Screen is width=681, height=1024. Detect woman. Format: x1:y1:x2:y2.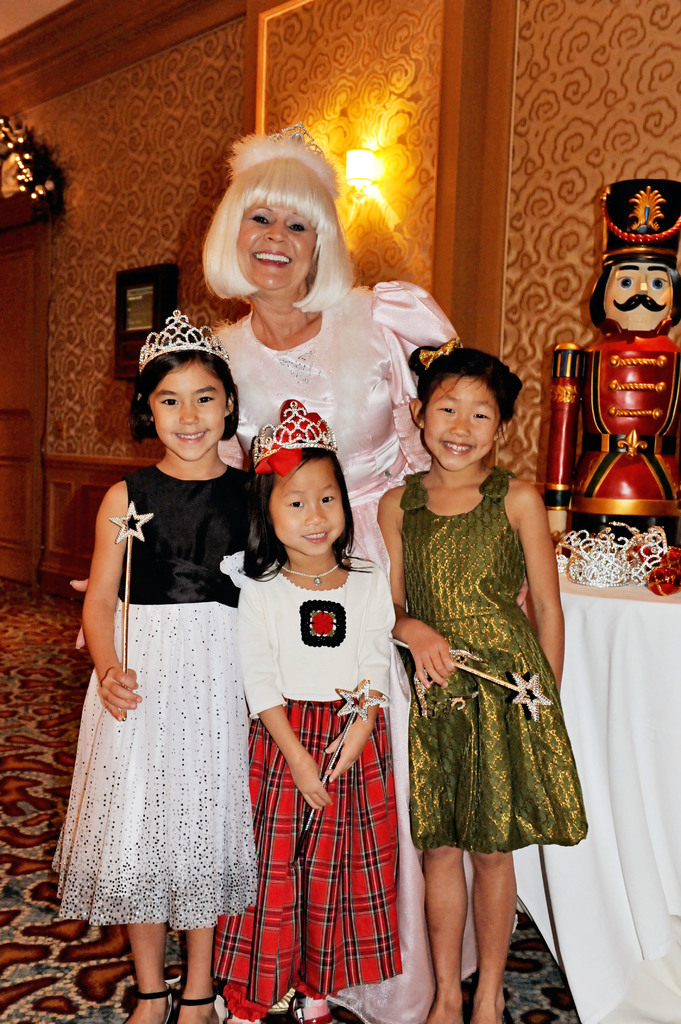
200:131:477:1023.
